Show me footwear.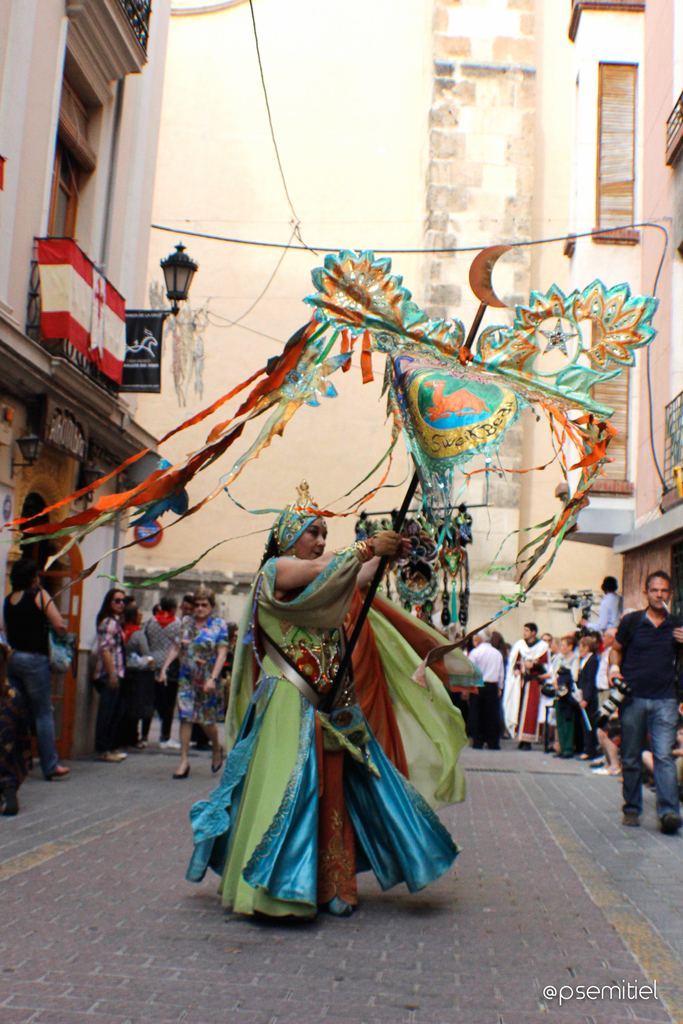
footwear is here: select_region(54, 764, 70, 778).
